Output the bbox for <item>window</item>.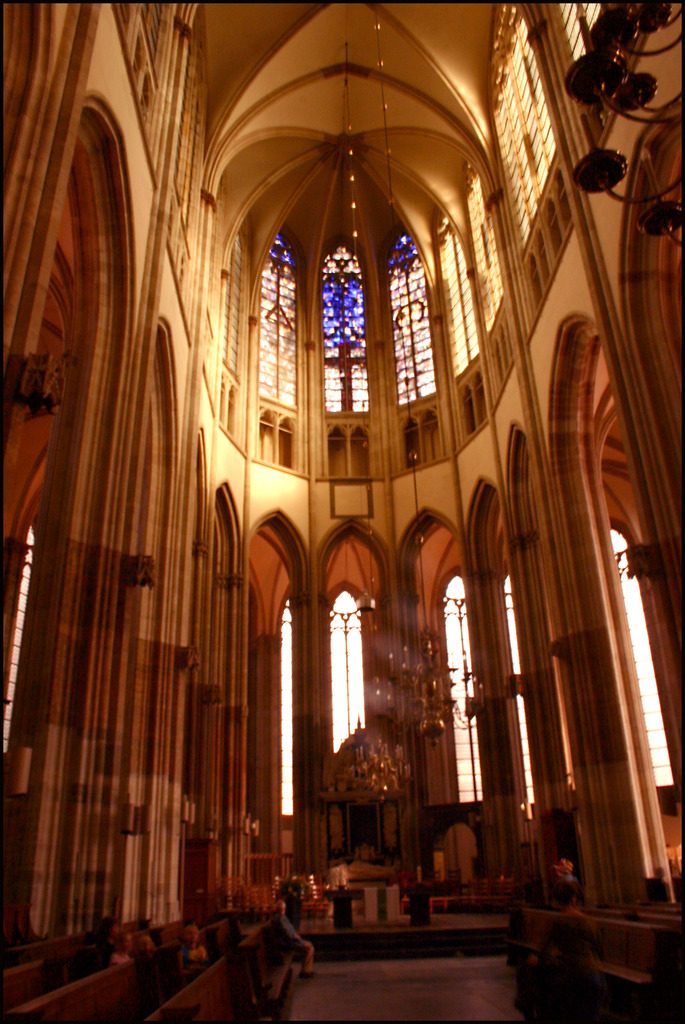
<box>469,169,502,328</box>.
